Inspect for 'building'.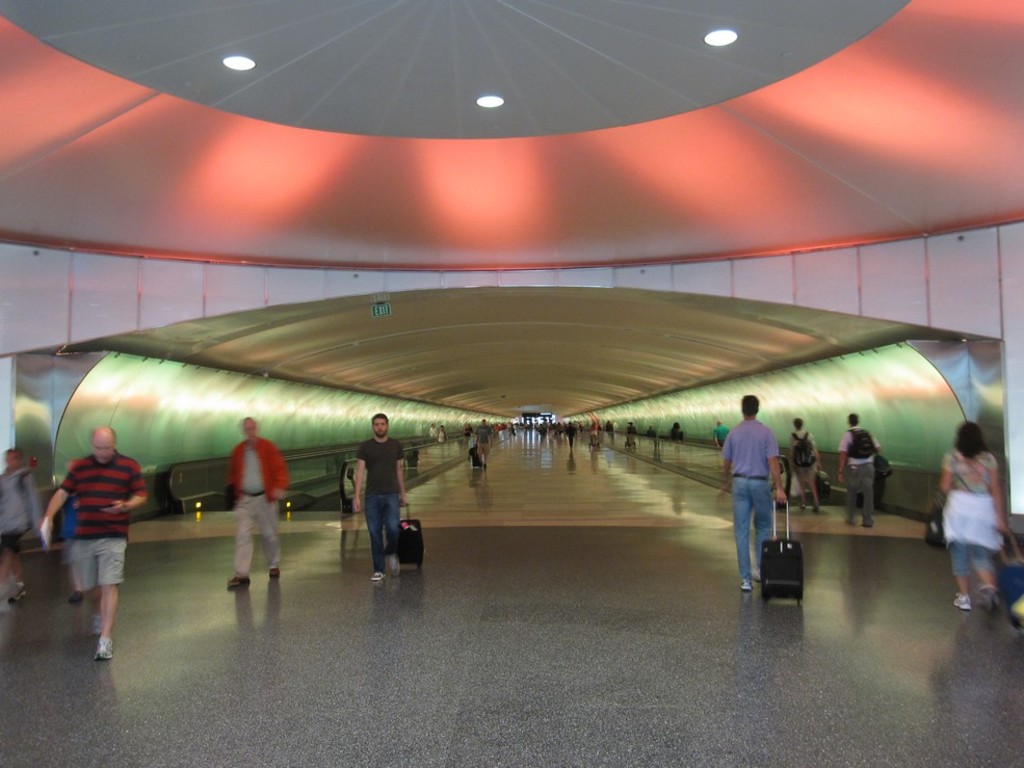
Inspection: box(0, 0, 1023, 767).
